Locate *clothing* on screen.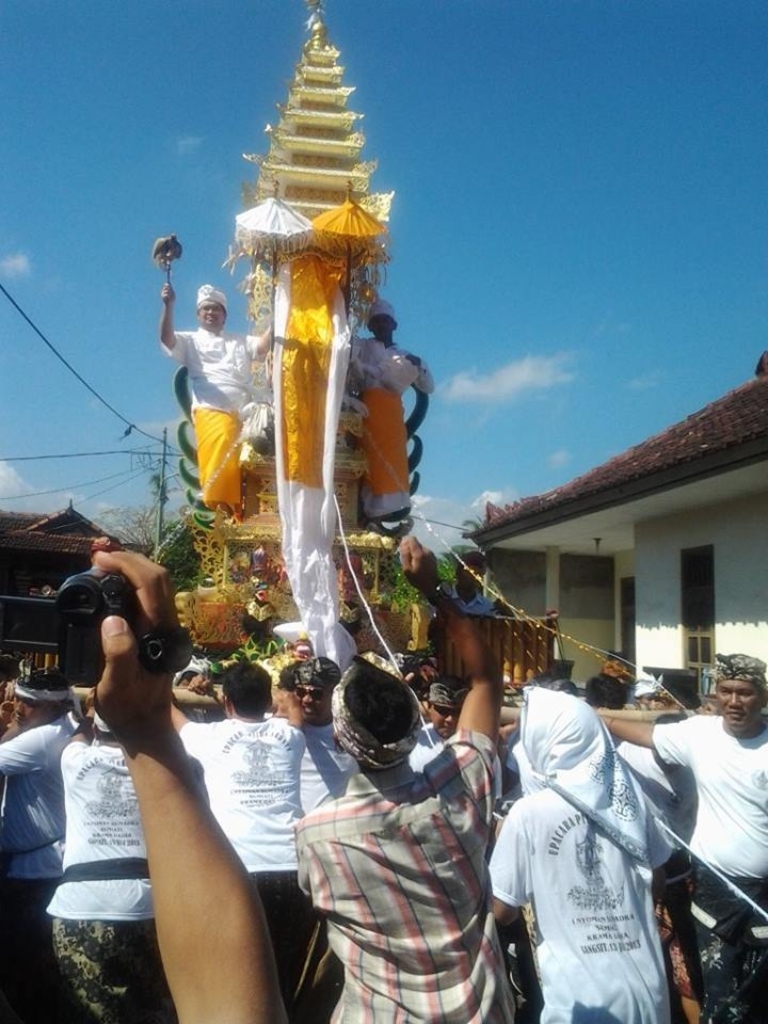
On screen at [x1=418, y1=713, x2=444, y2=754].
